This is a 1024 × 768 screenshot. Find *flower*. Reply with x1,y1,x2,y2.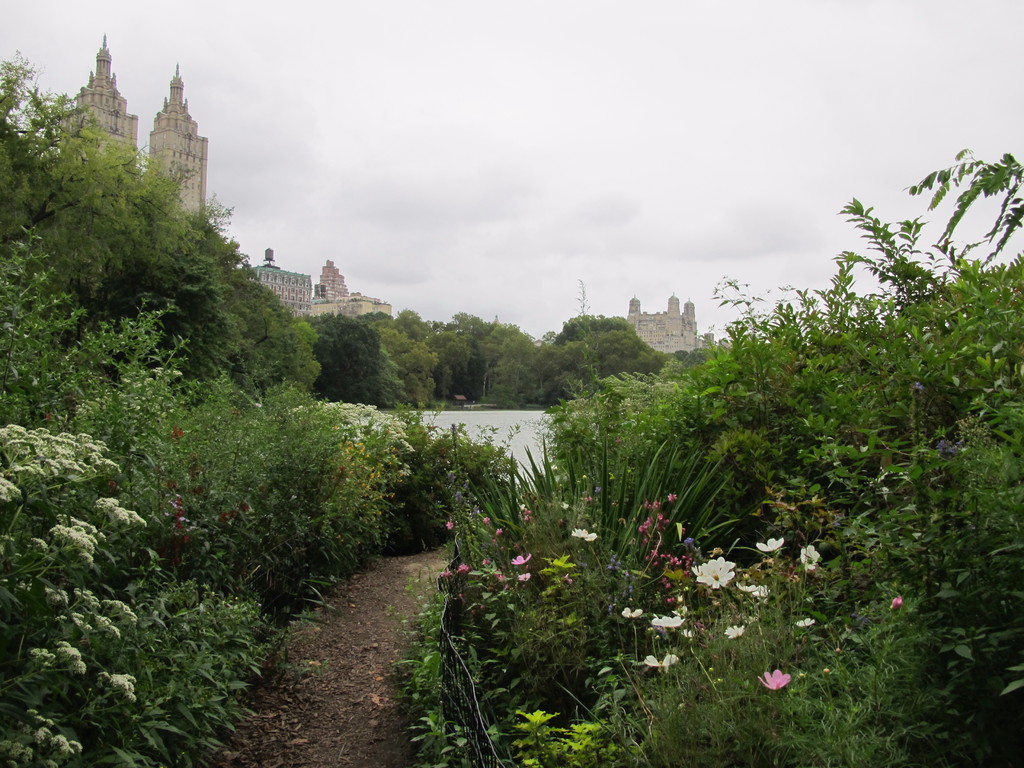
736,582,774,597.
